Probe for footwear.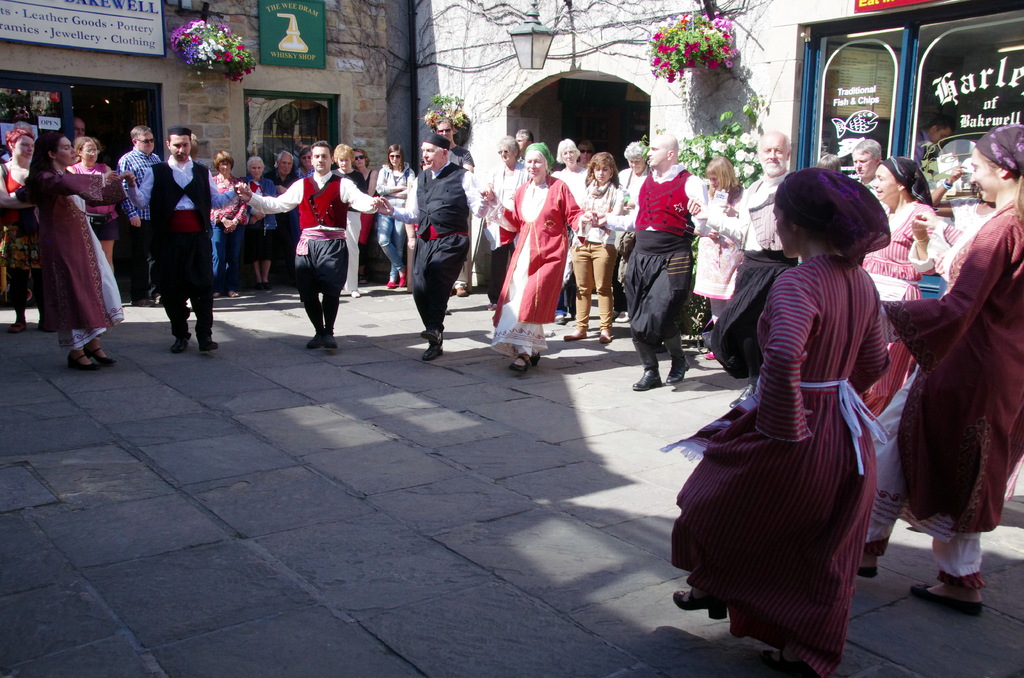
Probe result: [left=195, top=333, right=218, bottom=351].
